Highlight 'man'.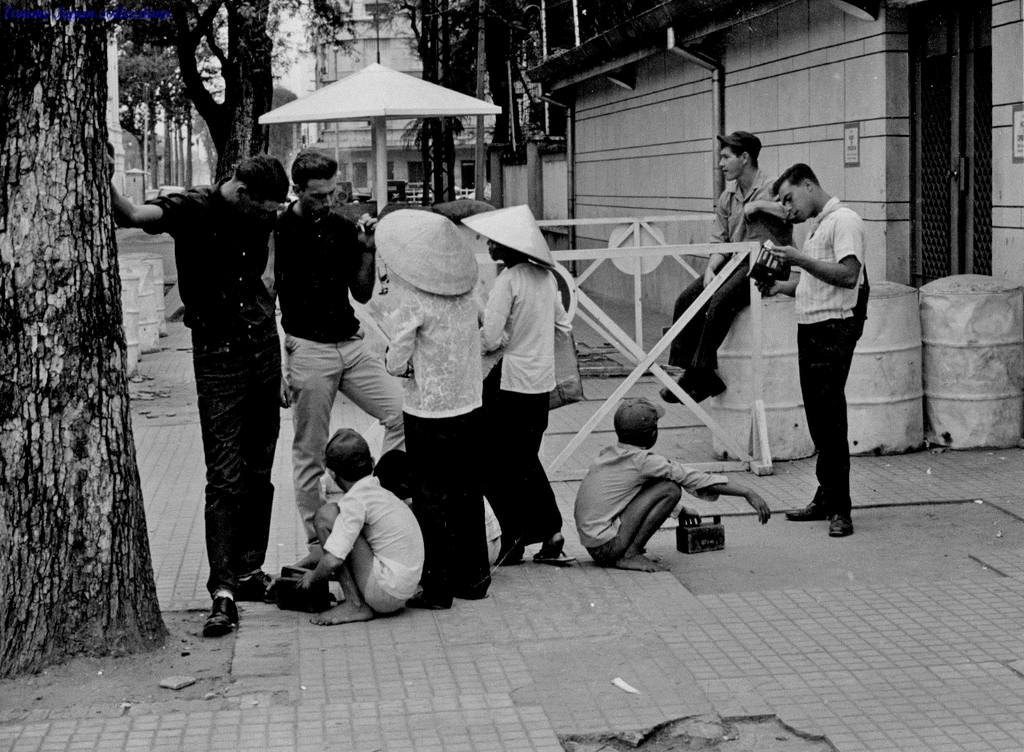
Highlighted region: <region>731, 142, 892, 550</region>.
